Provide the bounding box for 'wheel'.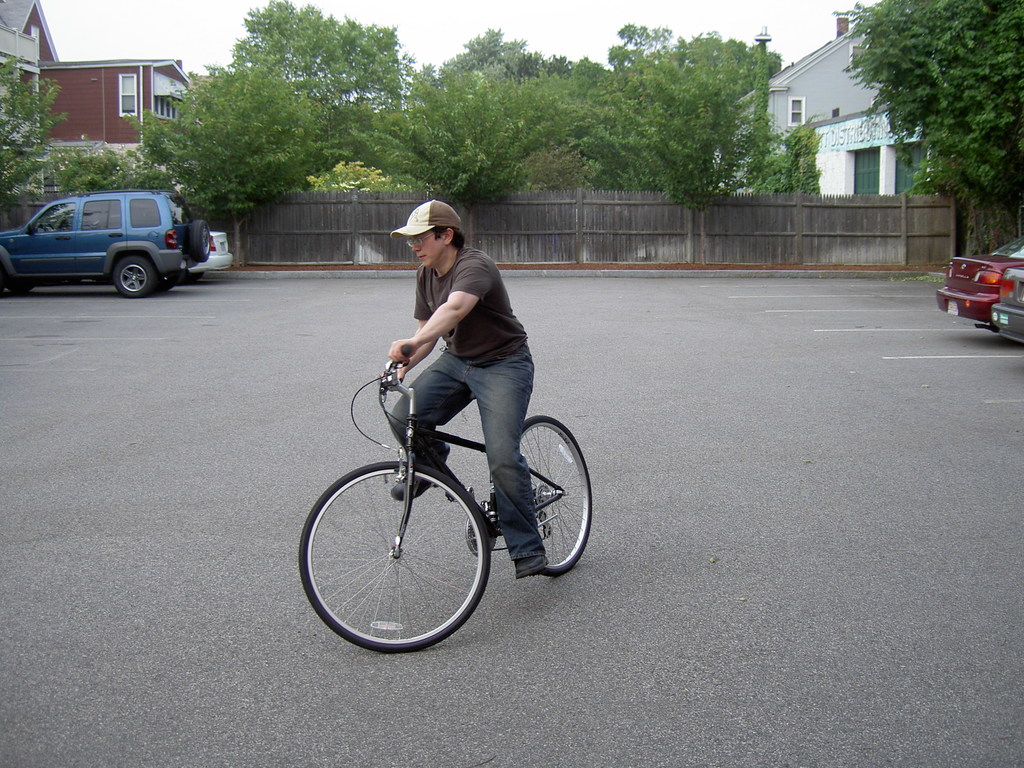
<box>310,461,488,660</box>.
